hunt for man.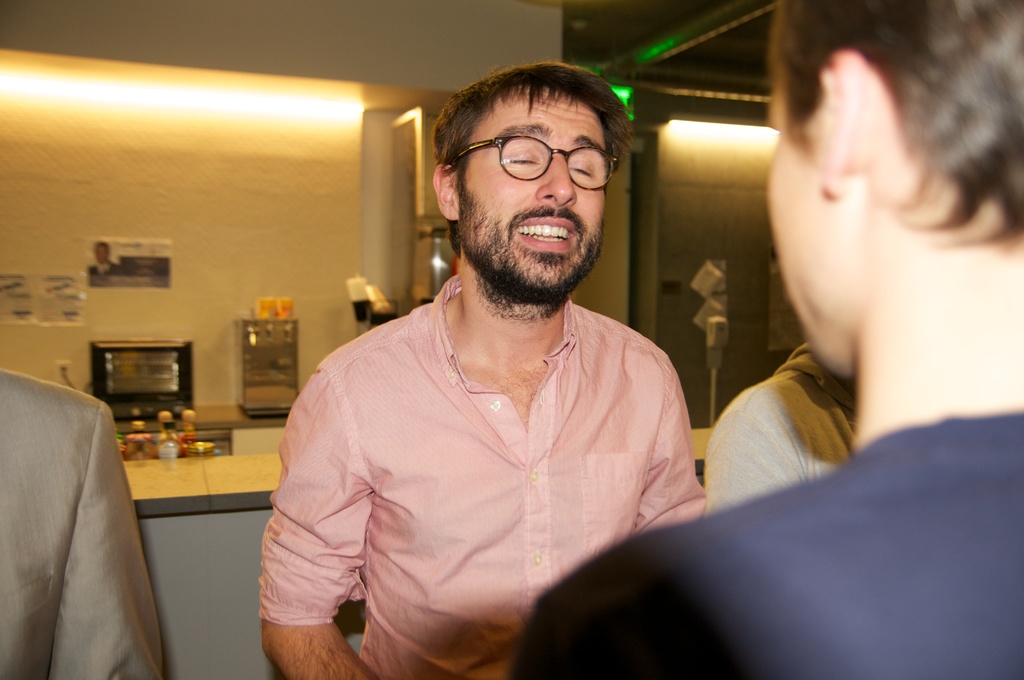
Hunted down at [x1=510, y1=0, x2=1023, y2=679].
